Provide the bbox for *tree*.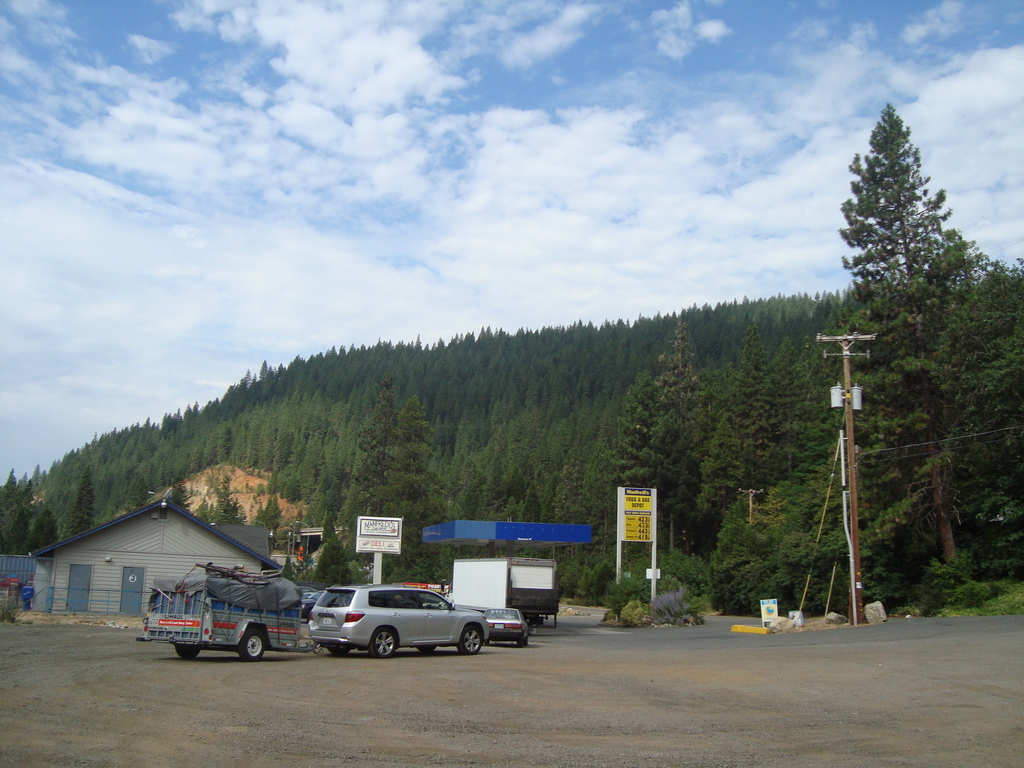
(277, 546, 296, 593).
